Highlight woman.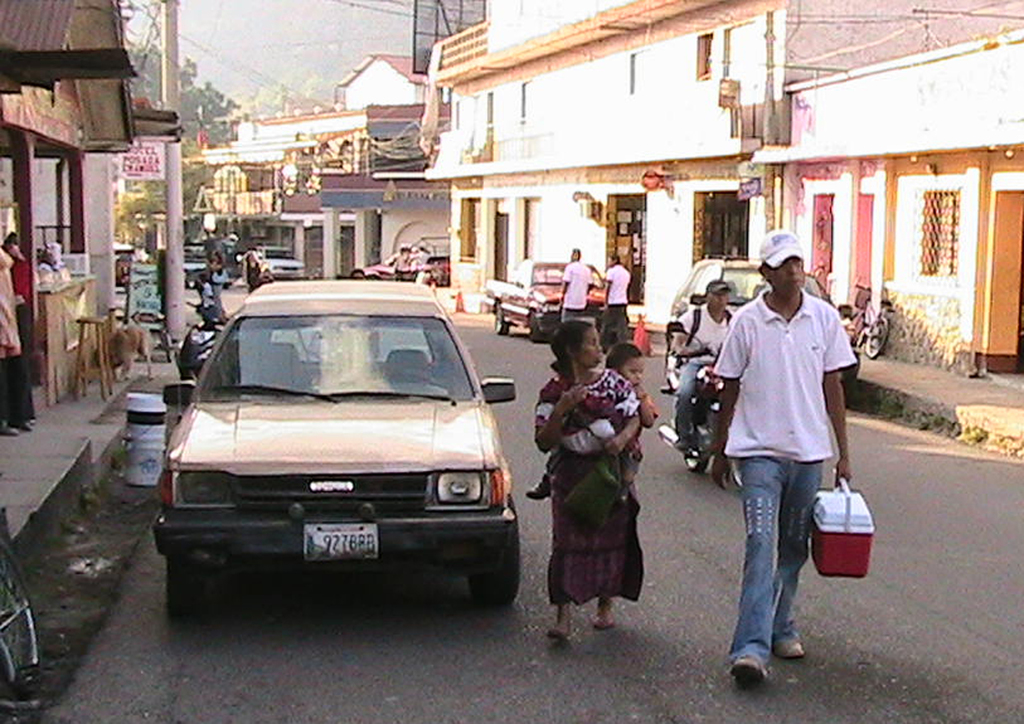
Highlighted region: {"left": 685, "top": 234, "right": 871, "bottom": 676}.
